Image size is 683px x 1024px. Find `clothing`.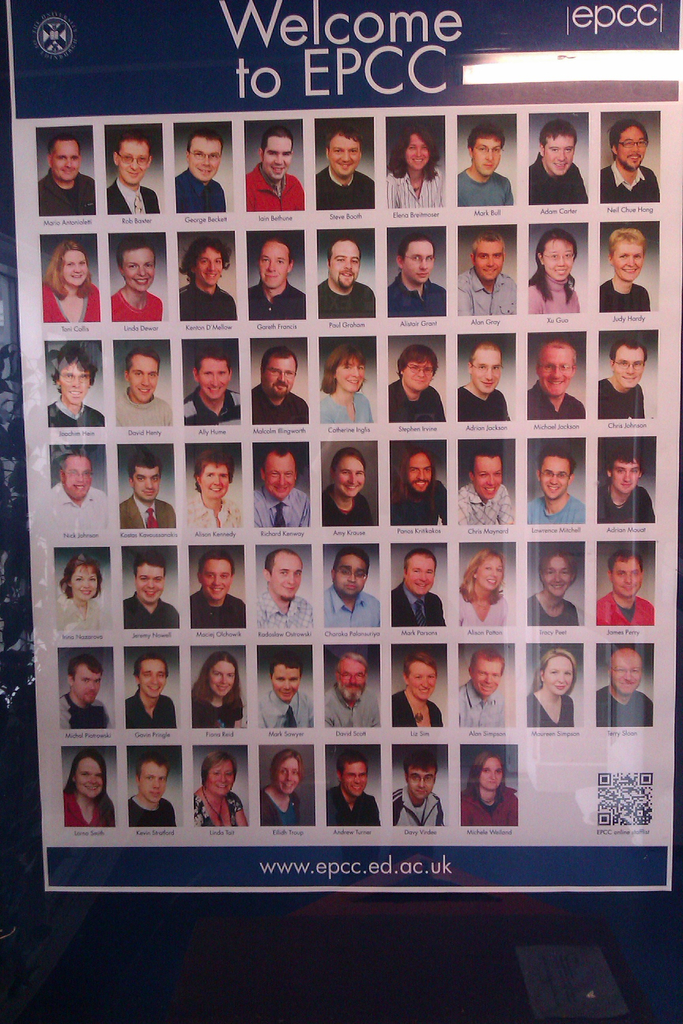
114 389 172 428.
